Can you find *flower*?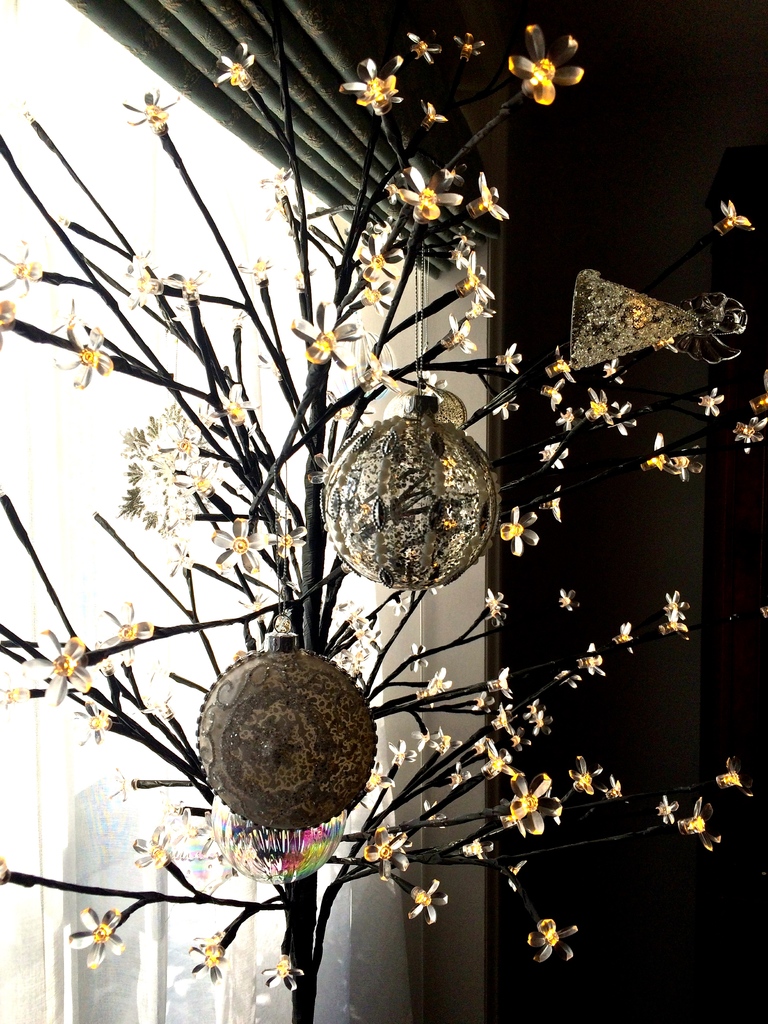
Yes, bounding box: <region>540, 440, 569, 474</region>.
